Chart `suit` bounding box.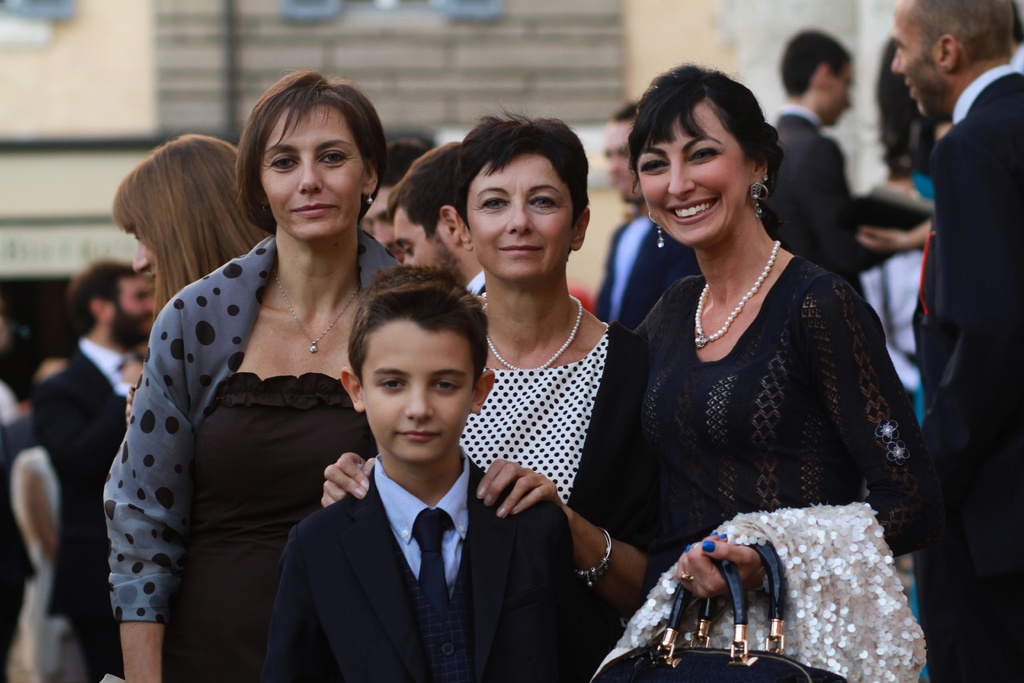
Charted: {"x1": 590, "y1": 204, "x2": 700, "y2": 333}.
